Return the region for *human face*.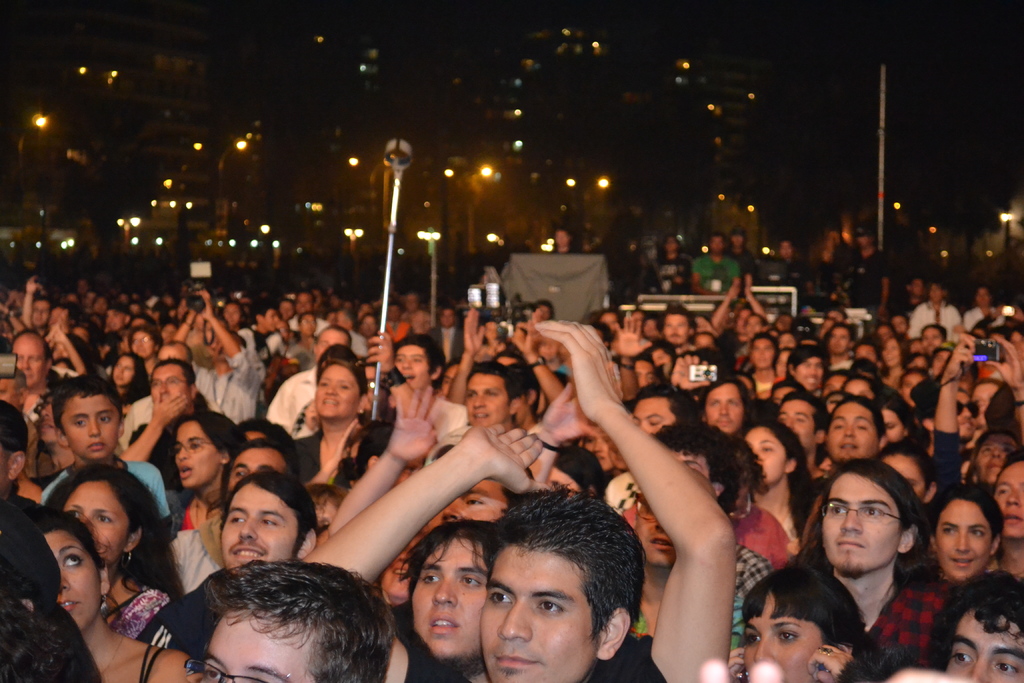
{"x1": 315, "y1": 327, "x2": 348, "y2": 363}.
